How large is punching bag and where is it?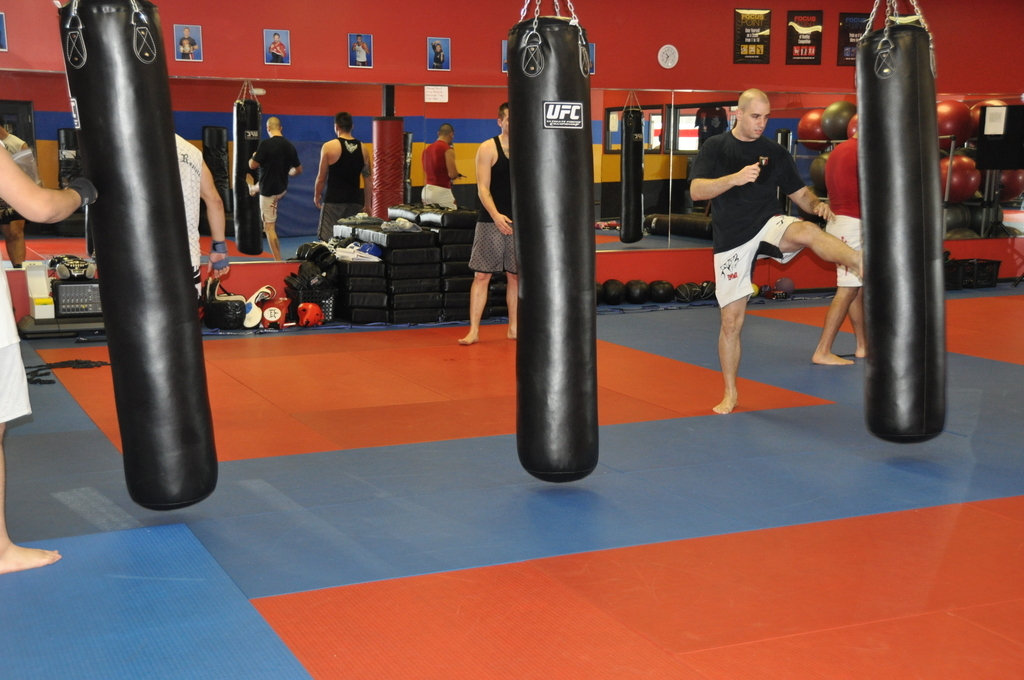
Bounding box: Rect(55, 0, 222, 515).
